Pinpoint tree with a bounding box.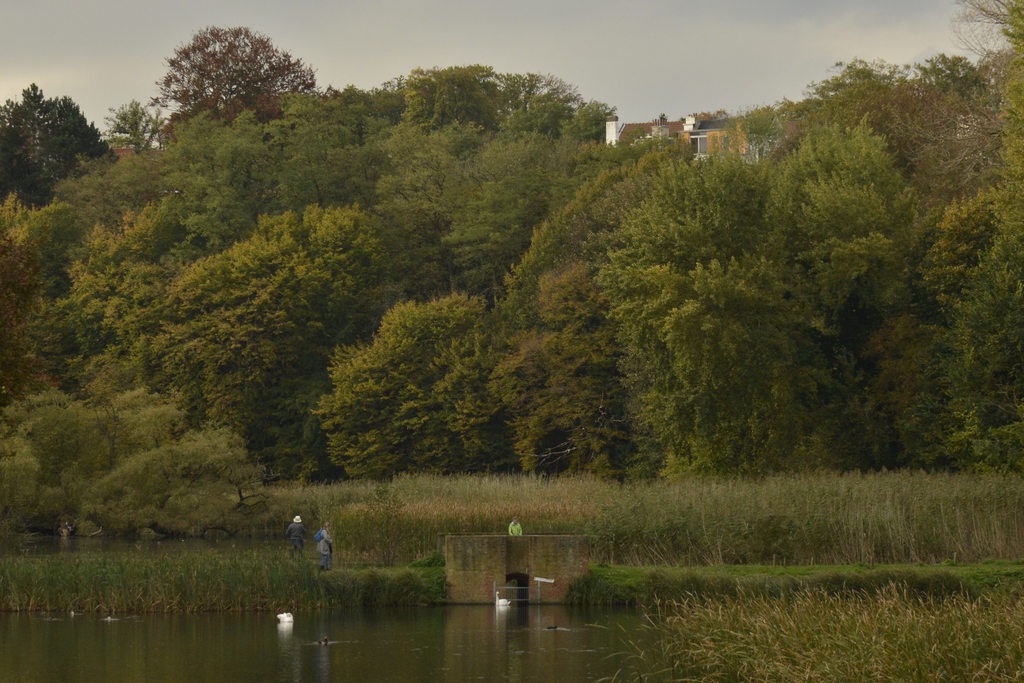
select_region(147, 24, 331, 115).
